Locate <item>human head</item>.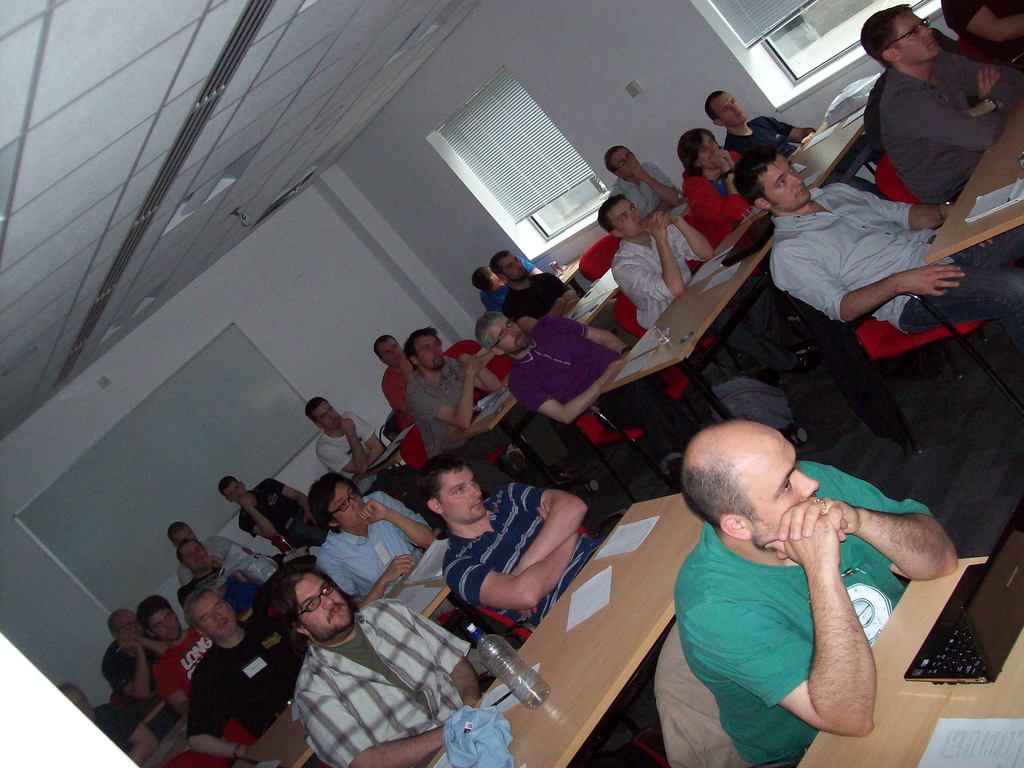
Bounding box: 271/569/354/638.
